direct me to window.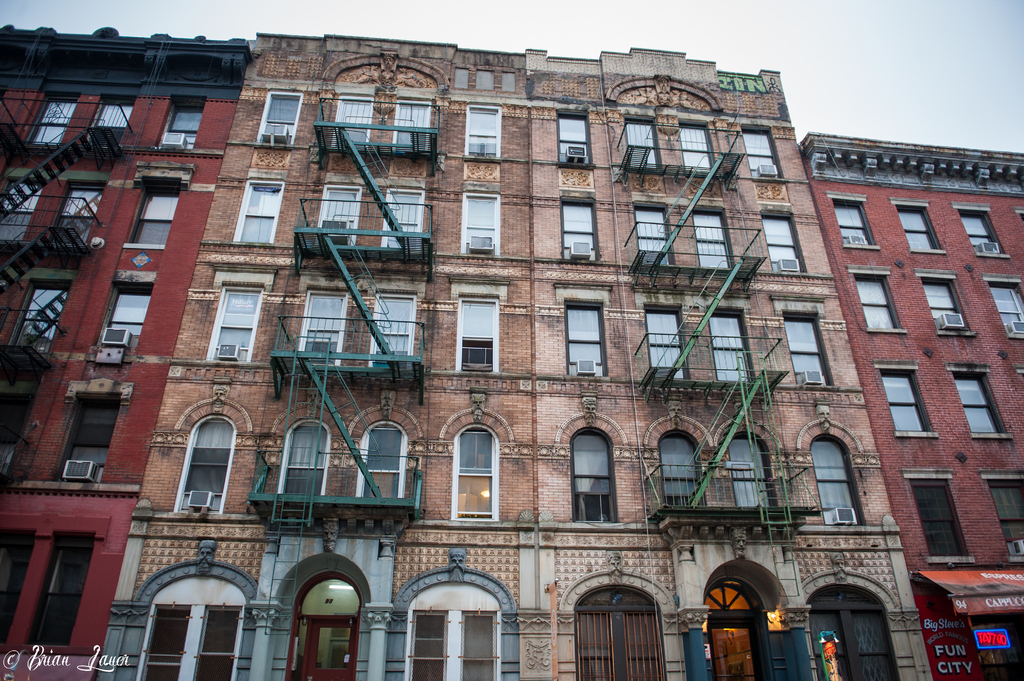
Direction: {"left": 944, "top": 363, "right": 1015, "bottom": 439}.
